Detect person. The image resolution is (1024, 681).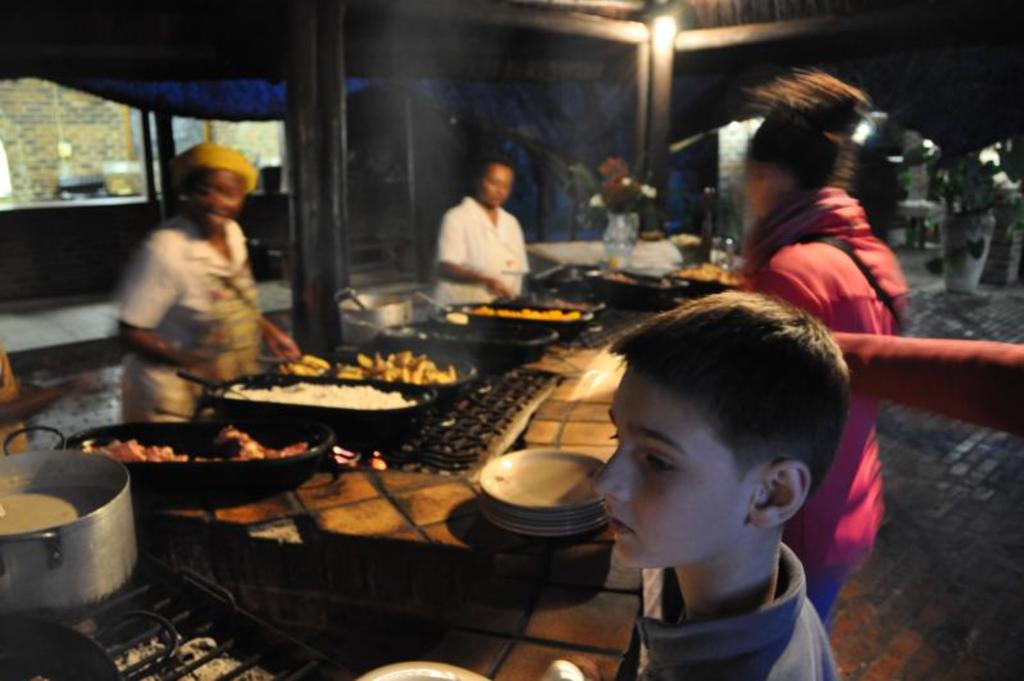
left=111, top=128, right=313, bottom=426.
